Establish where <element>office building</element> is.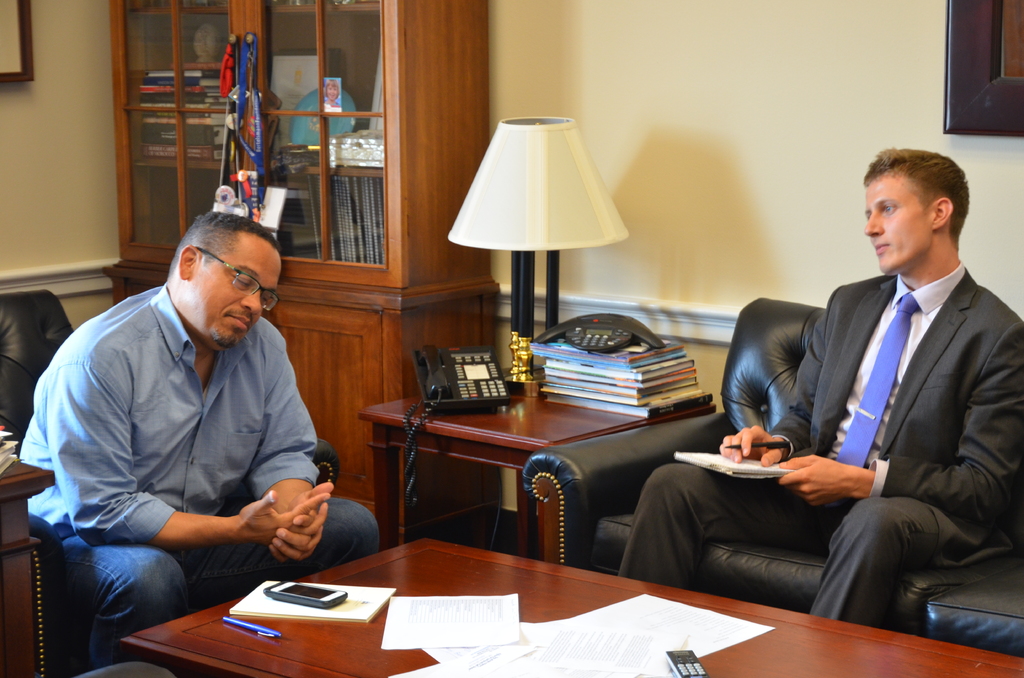
Established at {"x1": 0, "y1": 0, "x2": 1022, "y2": 675}.
